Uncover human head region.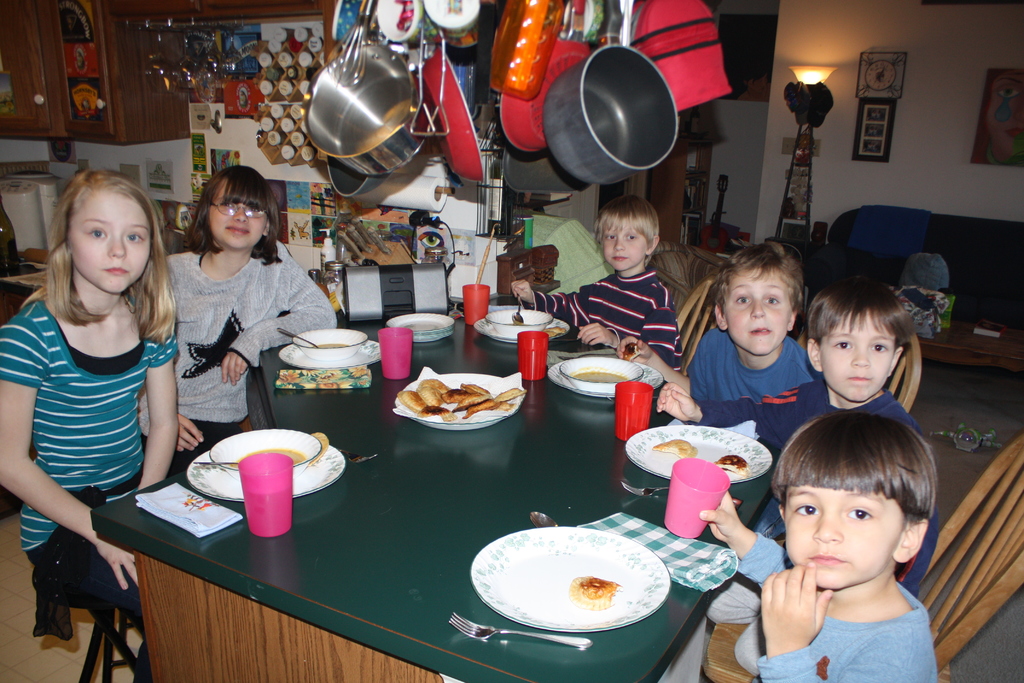
Uncovered: region(803, 284, 908, 400).
